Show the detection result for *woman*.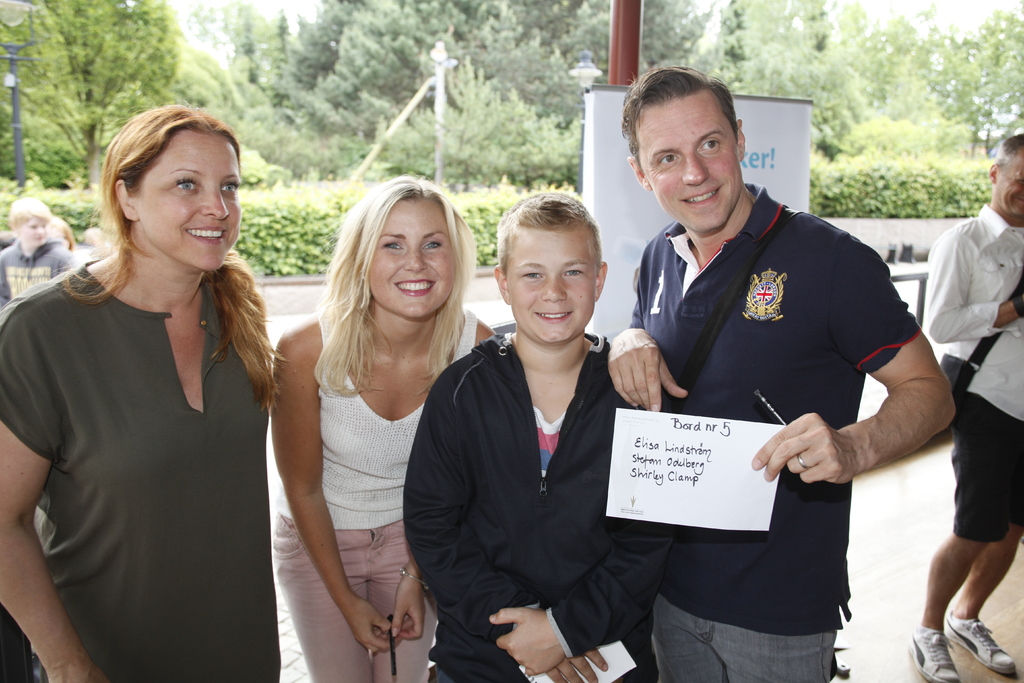
{"left": 13, "top": 101, "right": 295, "bottom": 682}.
